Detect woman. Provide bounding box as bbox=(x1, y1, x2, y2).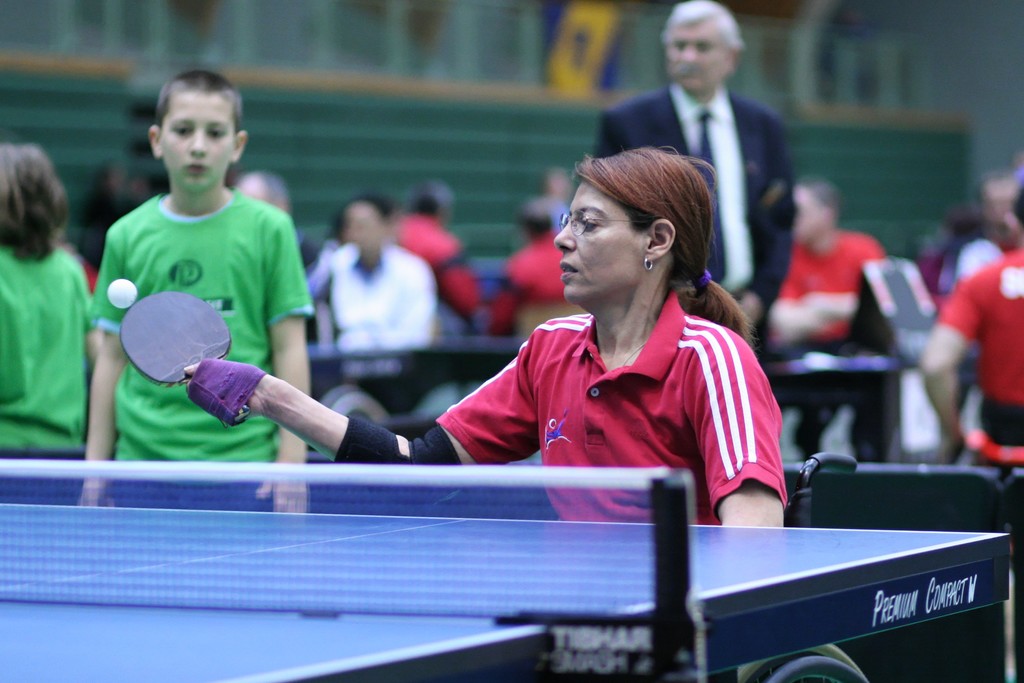
bbox=(0, 142, 98, 466).
